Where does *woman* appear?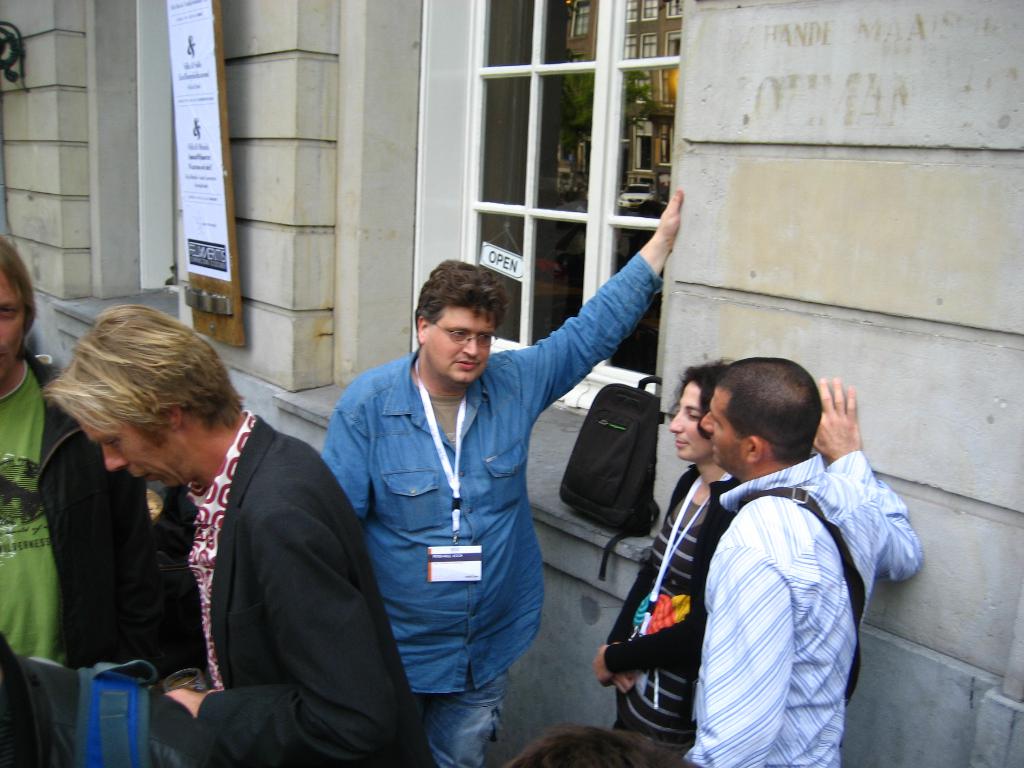
Appears at <region>41, 300, 438, 766</region>.
